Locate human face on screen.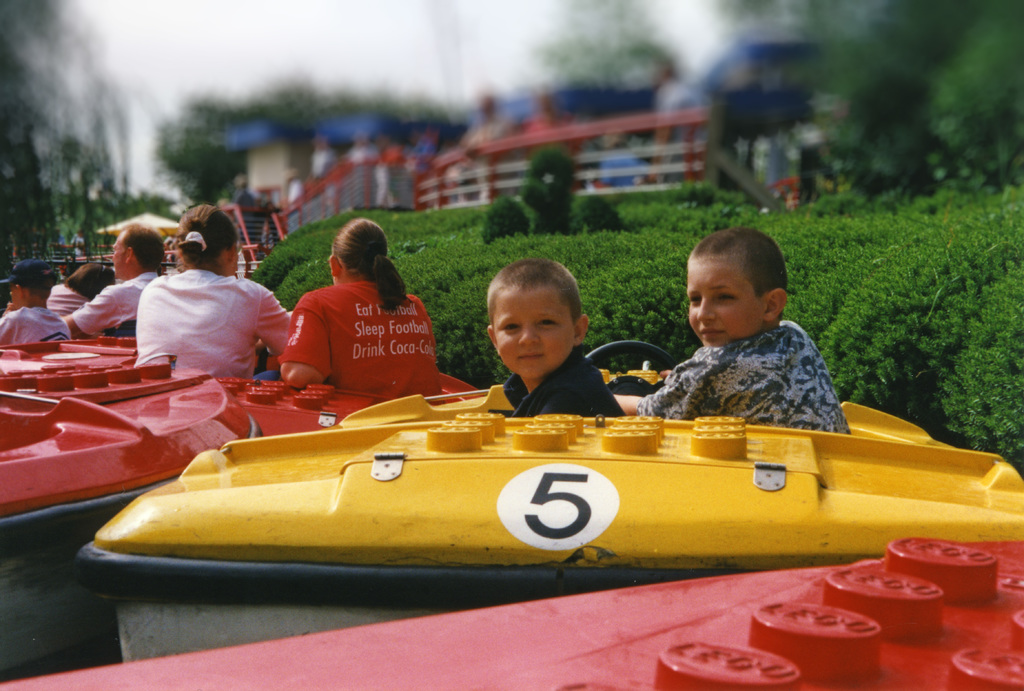
On screen at 110:230:129:277.
